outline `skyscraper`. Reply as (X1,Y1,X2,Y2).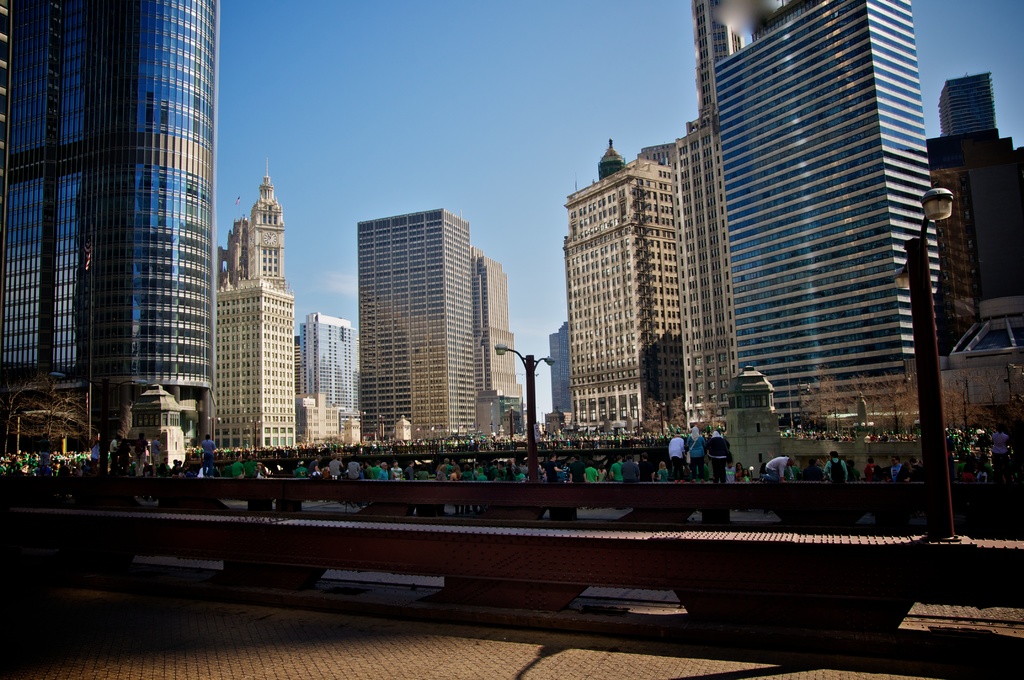
(557,130,679,444).
